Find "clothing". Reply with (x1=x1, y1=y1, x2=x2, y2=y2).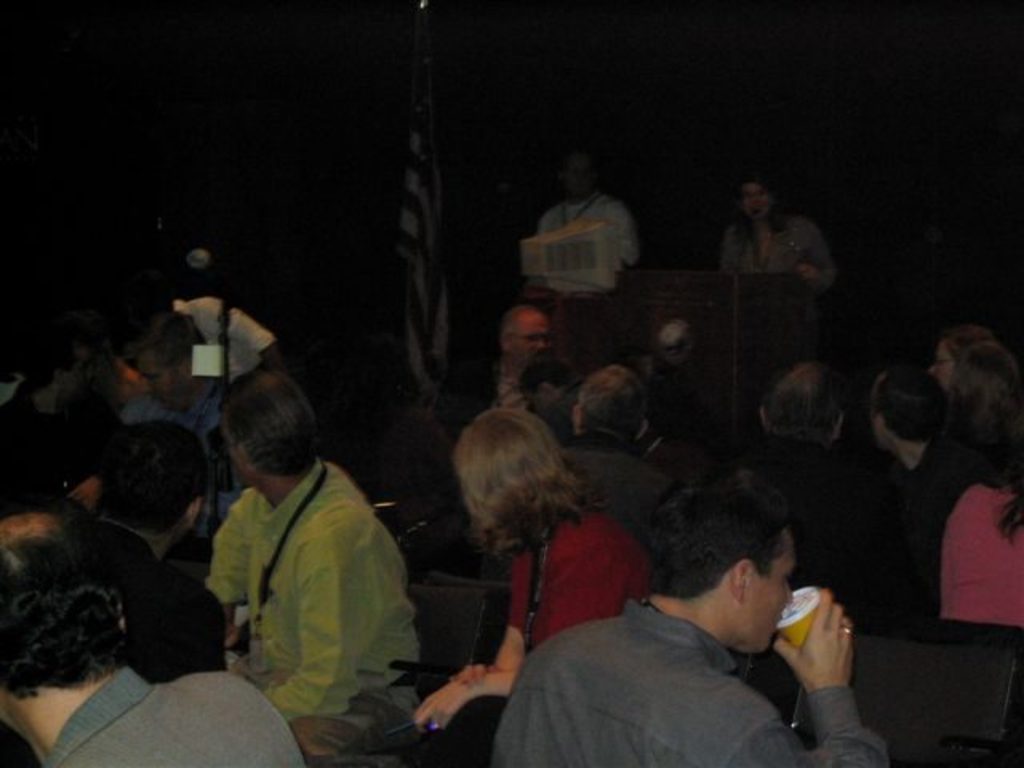
(x1=467, y1=362, x2=539, y2=418).
